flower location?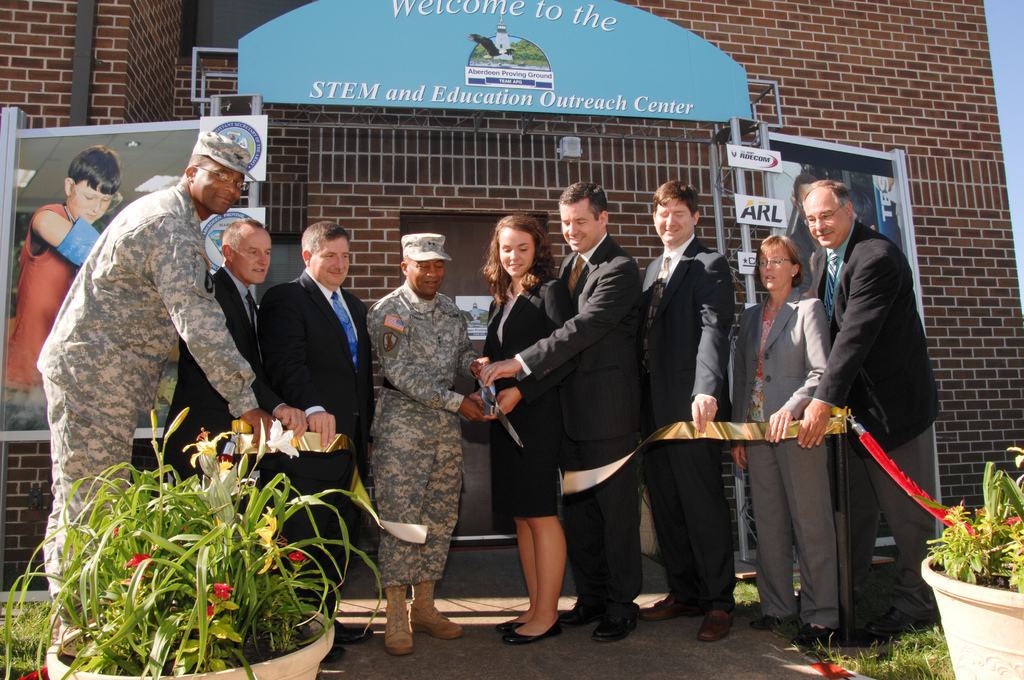
{"x1": 287, "y1": 550, "x2": 306, "y2": 562}
